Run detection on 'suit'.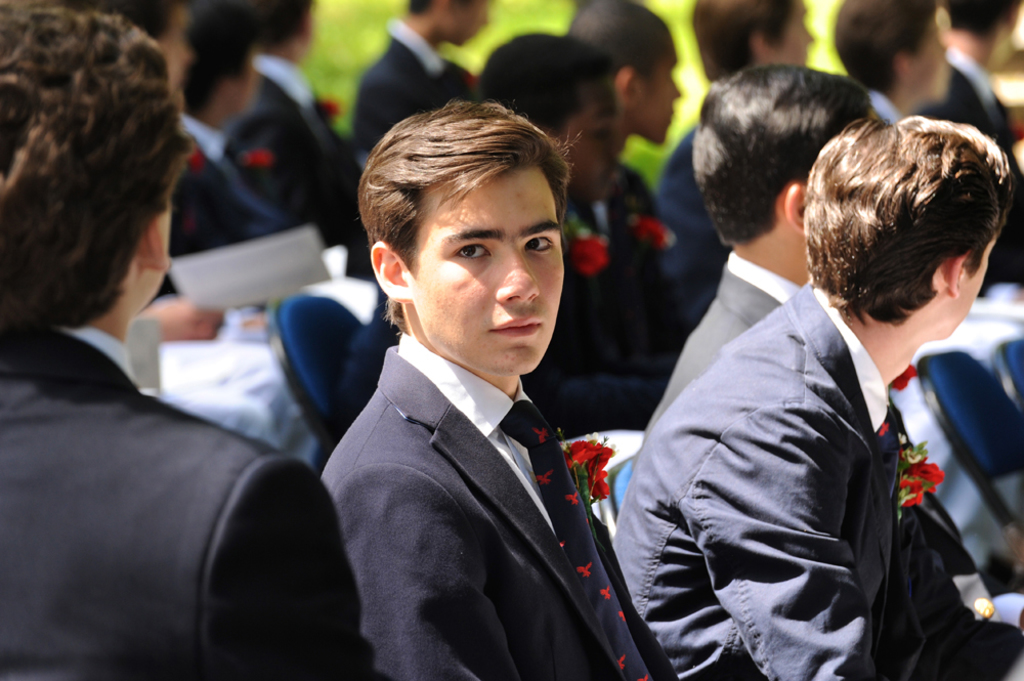
Result: locate(601, 164, 683, 368).
